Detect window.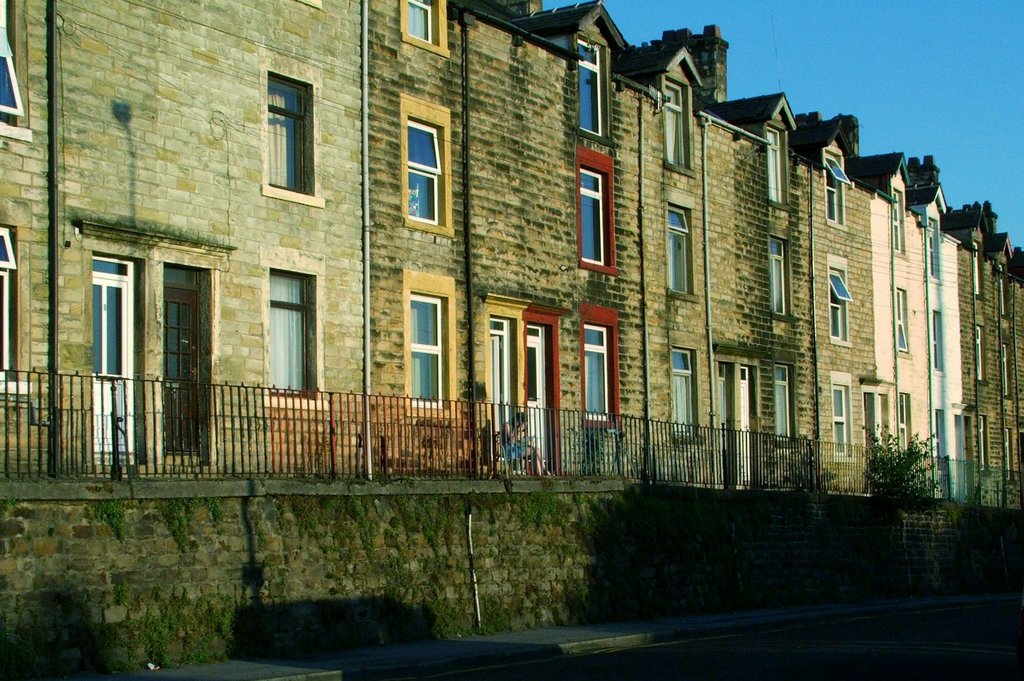
Detected at region(979, 416, 986, 472).
